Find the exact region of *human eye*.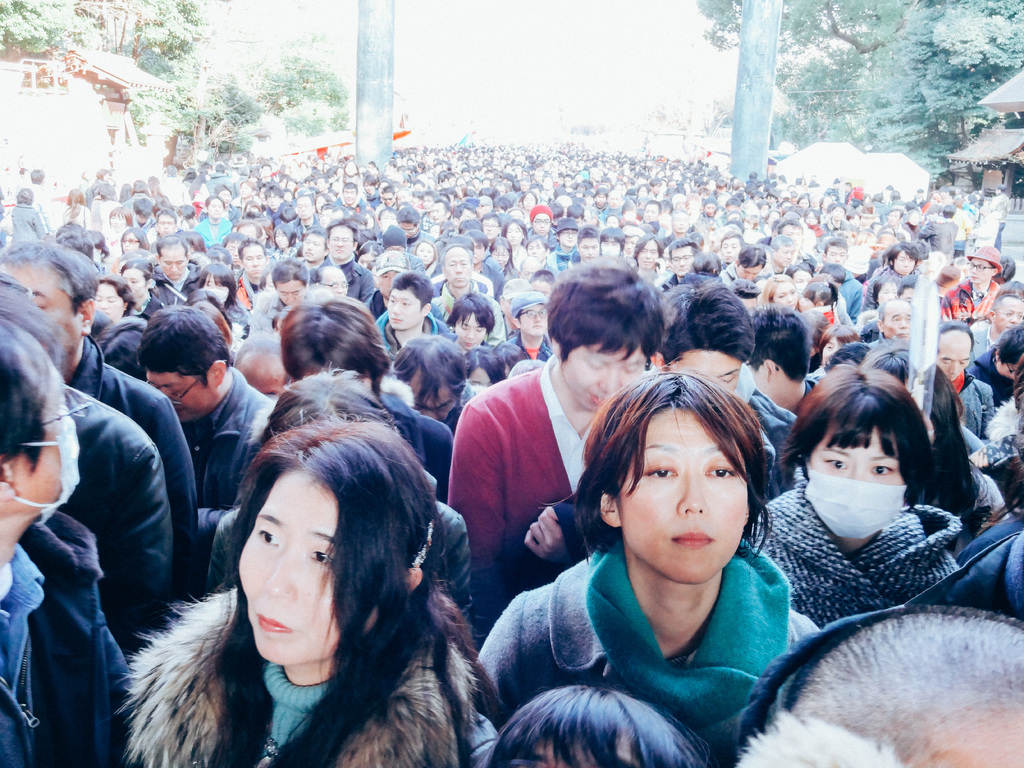
Exact region: BBox(95, 296, 102, 304).
